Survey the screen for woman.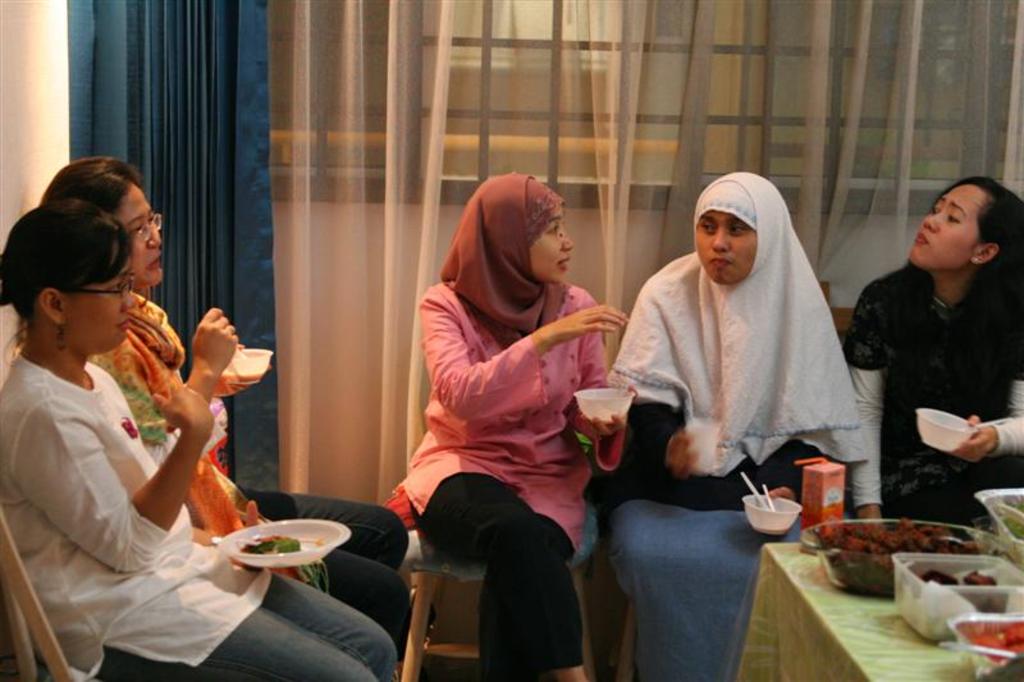
Survey found: bbox=(823, 166, 1023, 523).
